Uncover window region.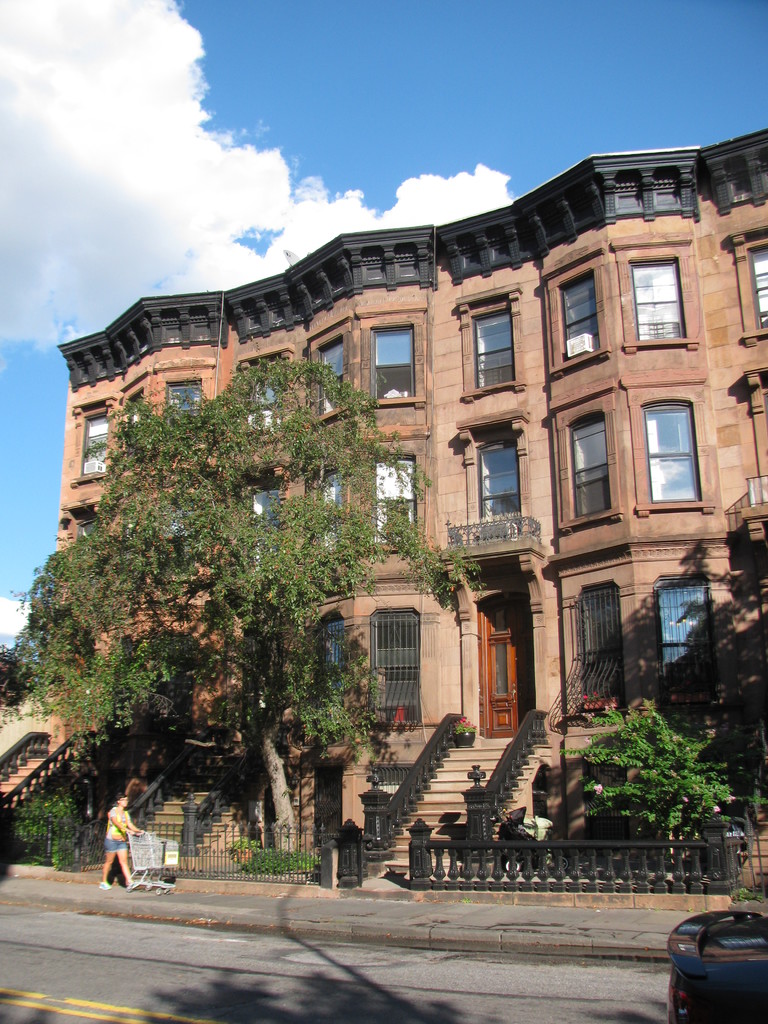
Uncovered: locate(298, 454, 351, 515).
